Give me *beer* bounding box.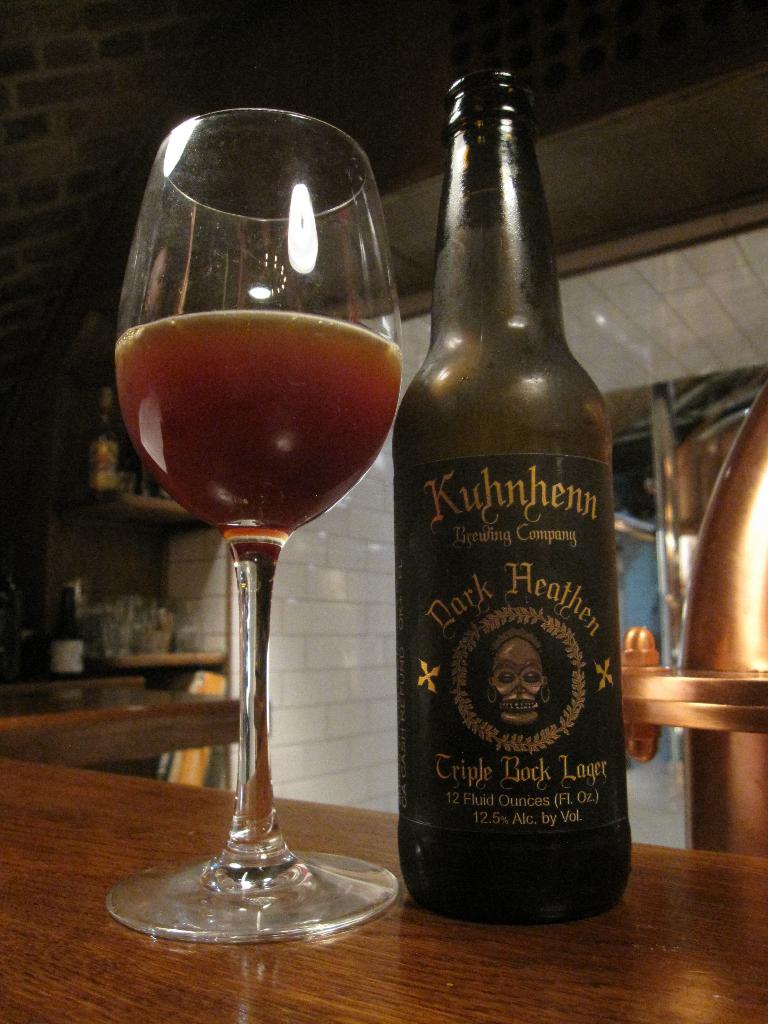
locate(99, 111, 408, 972).
